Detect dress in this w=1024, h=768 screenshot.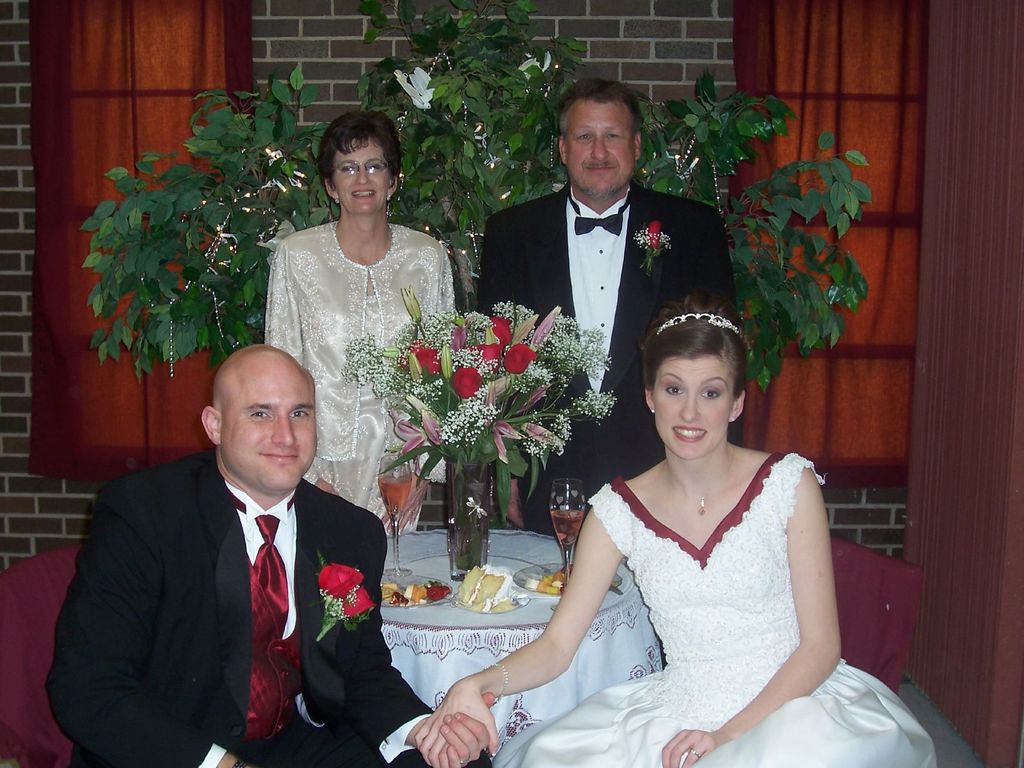
Detection: 489, 447, 941, 767.
